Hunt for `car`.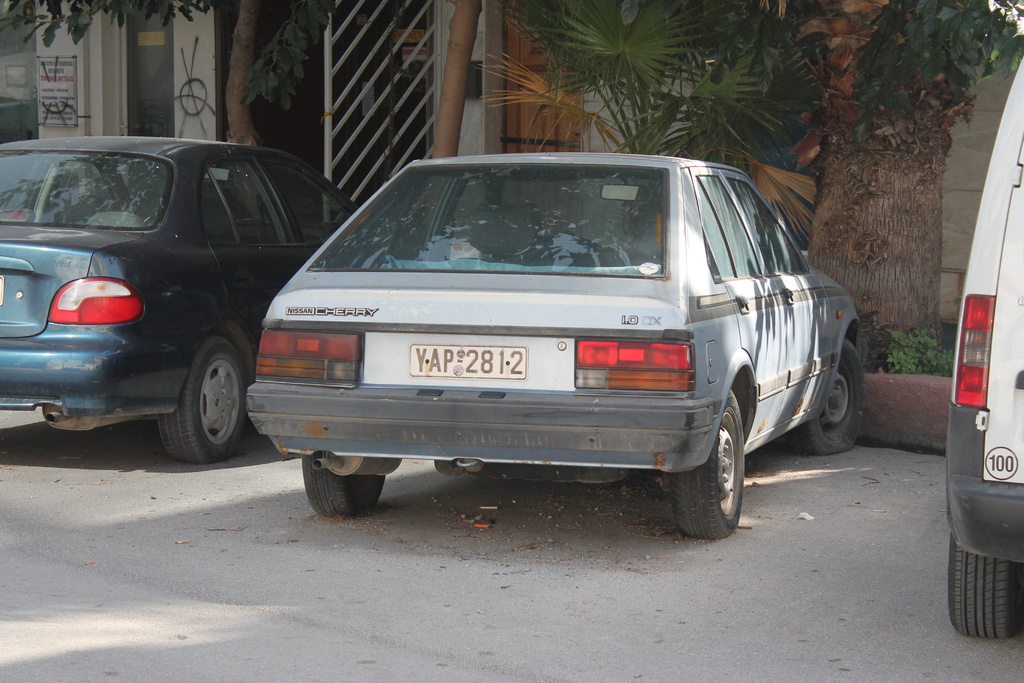
Hunted down at crop(0, 131, 351, 463).
